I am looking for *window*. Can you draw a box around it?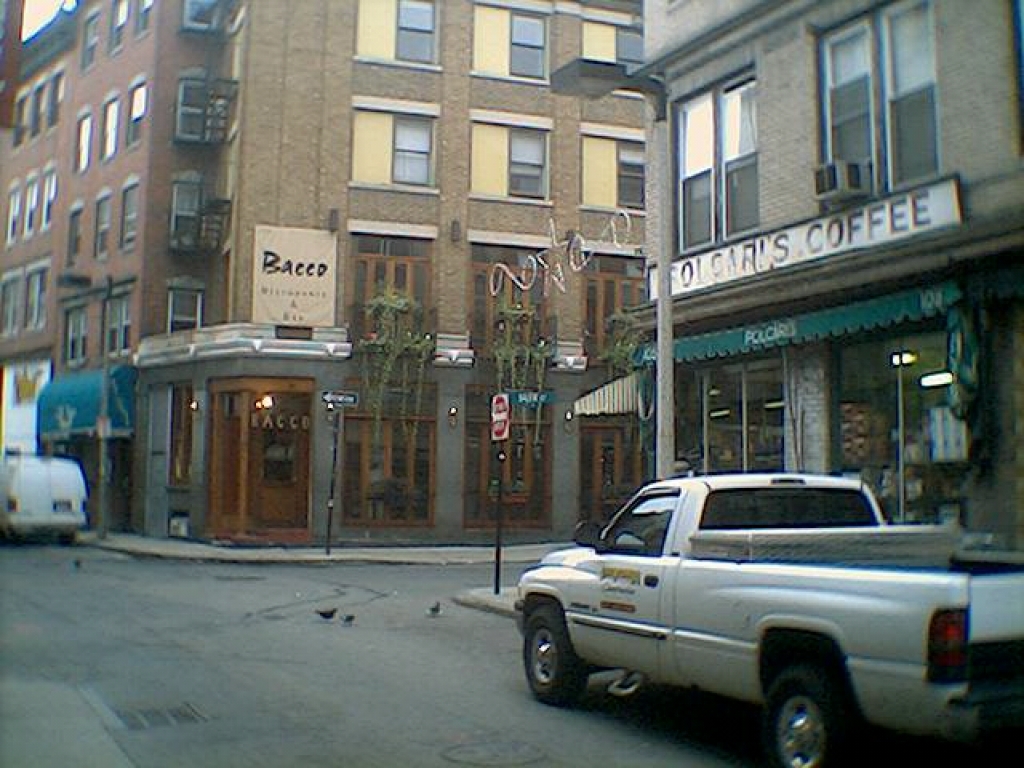
Sure, the bounding box is 92 196 110 254.
